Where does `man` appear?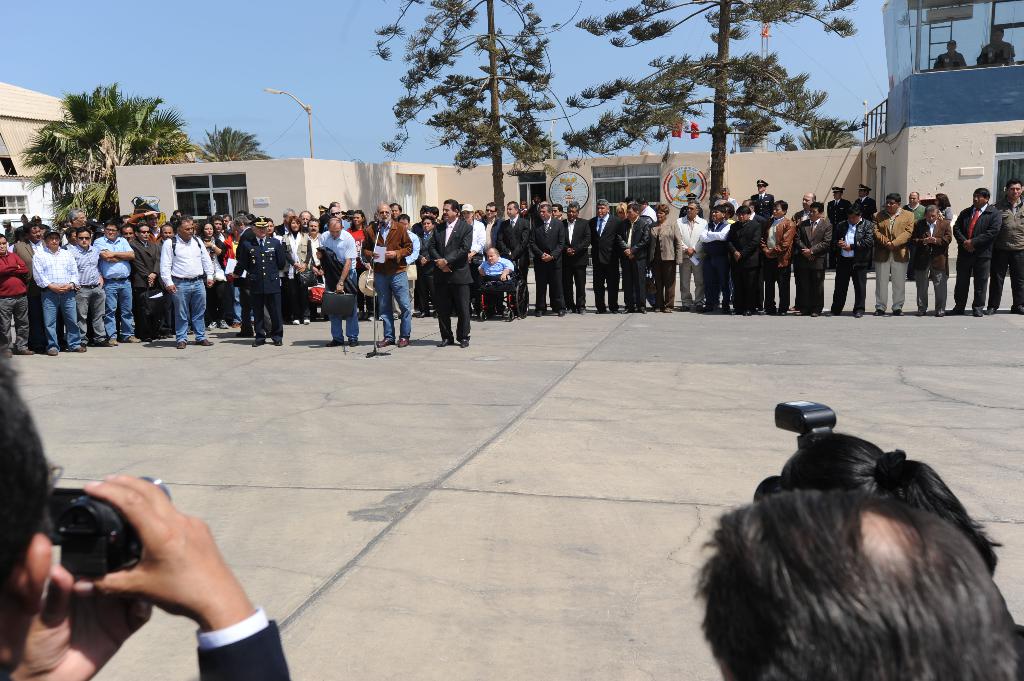
Appears at 536 199 553 218.
